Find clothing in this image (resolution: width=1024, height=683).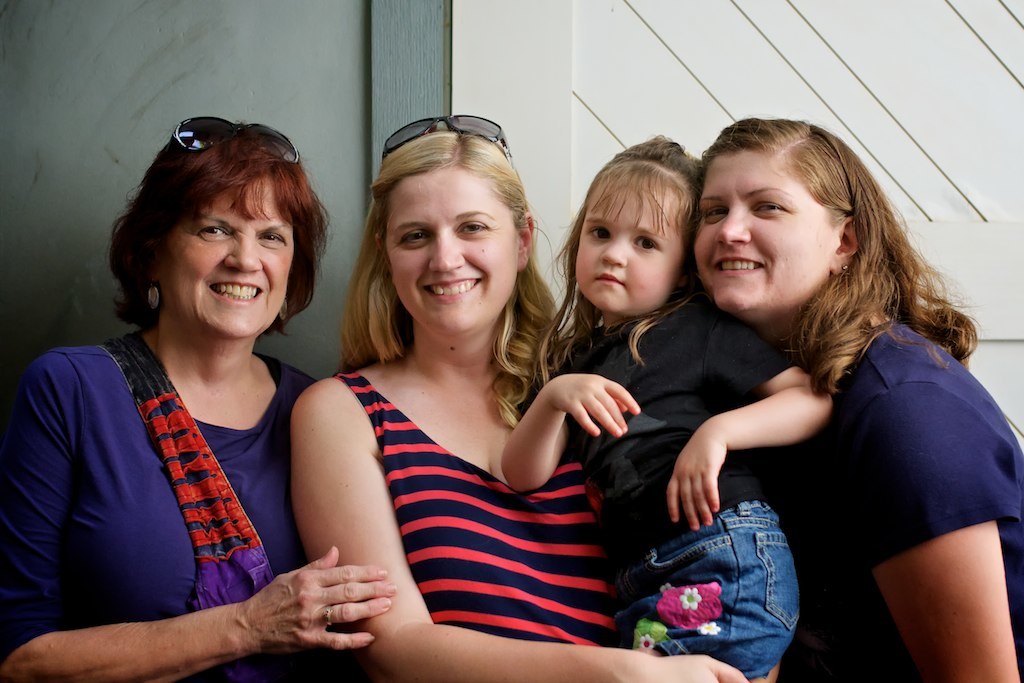
(781,311,1023,682).
